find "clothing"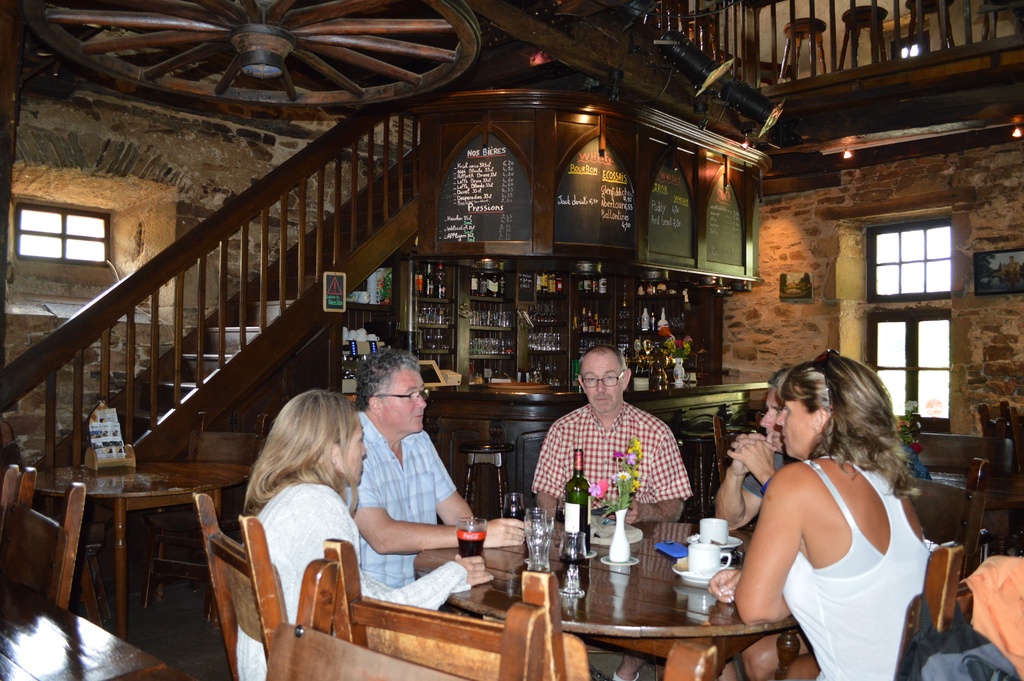
538 398 689 515
